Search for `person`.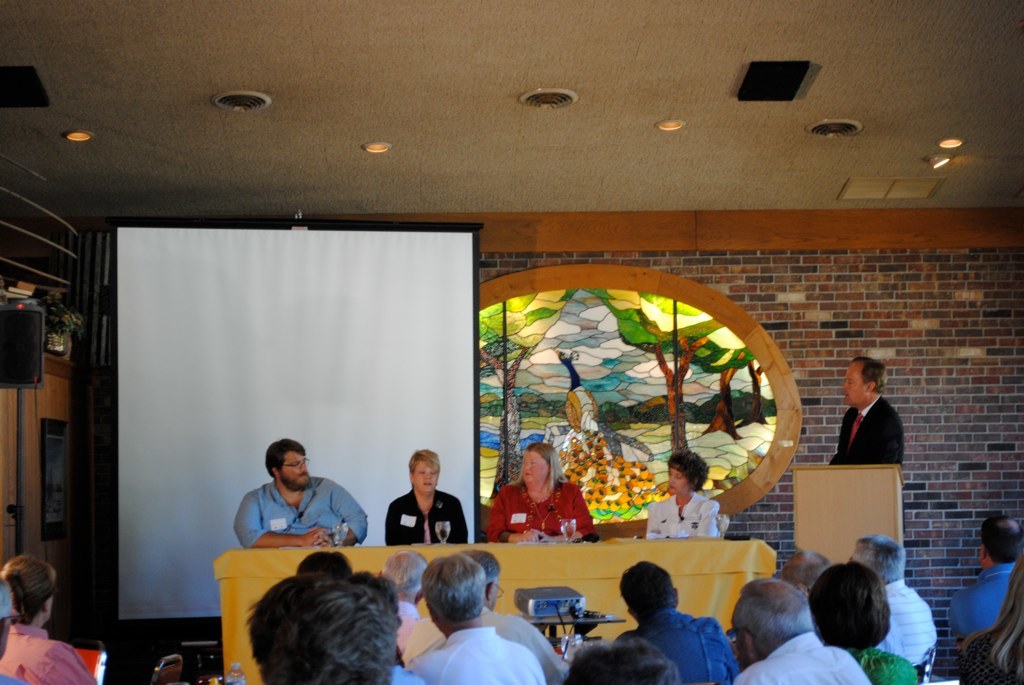
Found at pyautogui.locateOnScreen(252, 575, 402, 684).
